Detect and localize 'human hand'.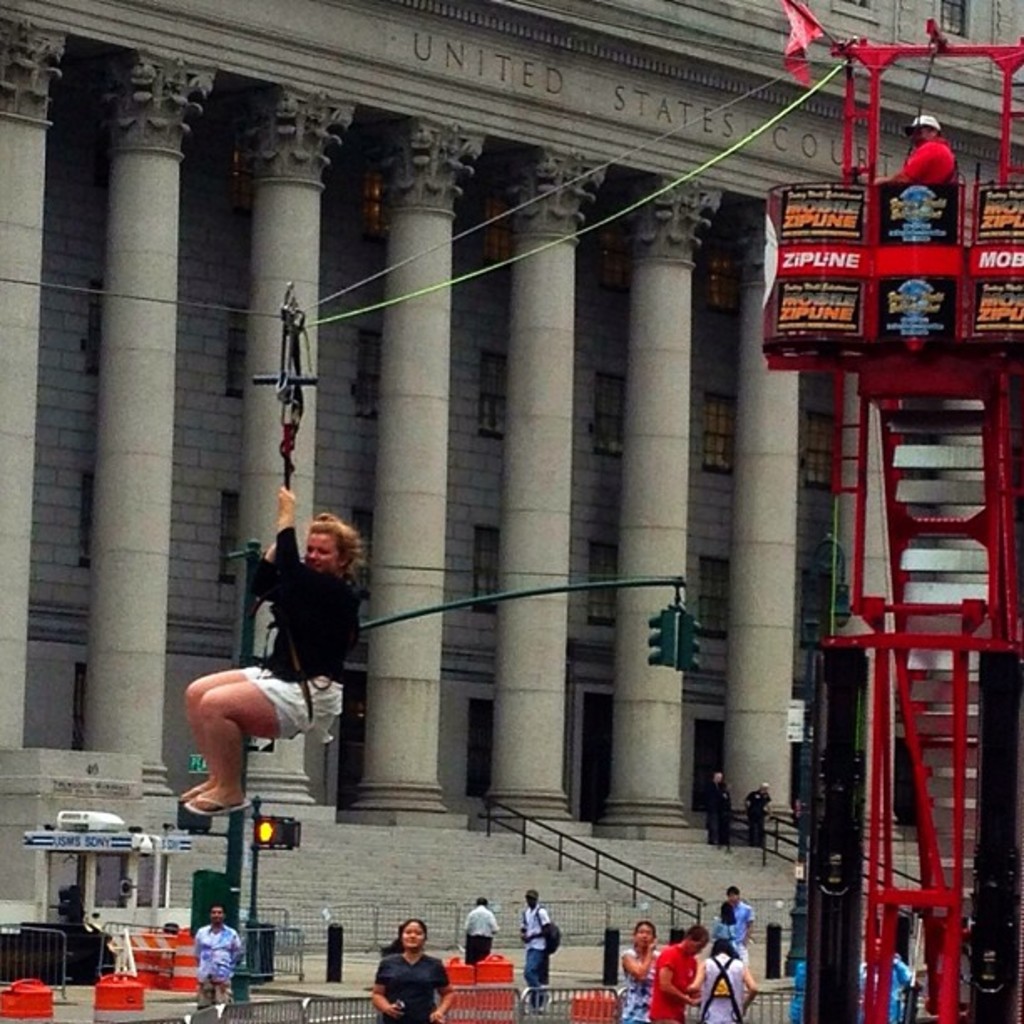
Localized at x1=644 y1=934 x2=664 y2=952.
